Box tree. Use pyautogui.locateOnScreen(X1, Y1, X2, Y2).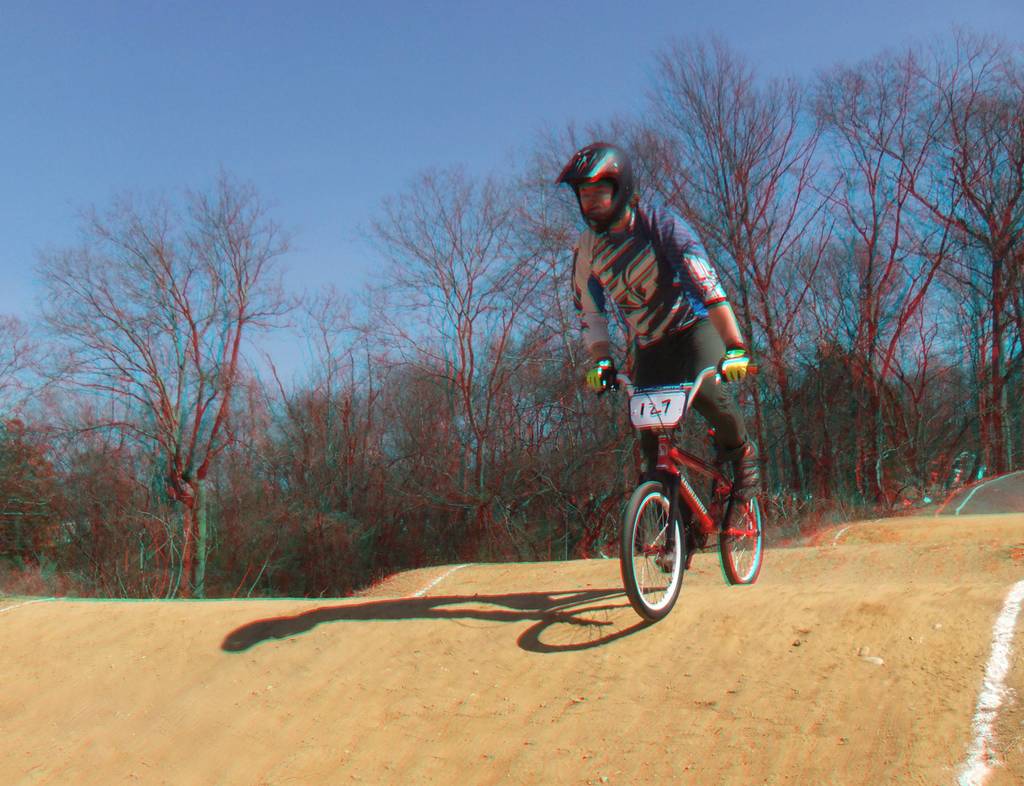
pyautogui.locateOnScreen(0, 268, 244, 593).
